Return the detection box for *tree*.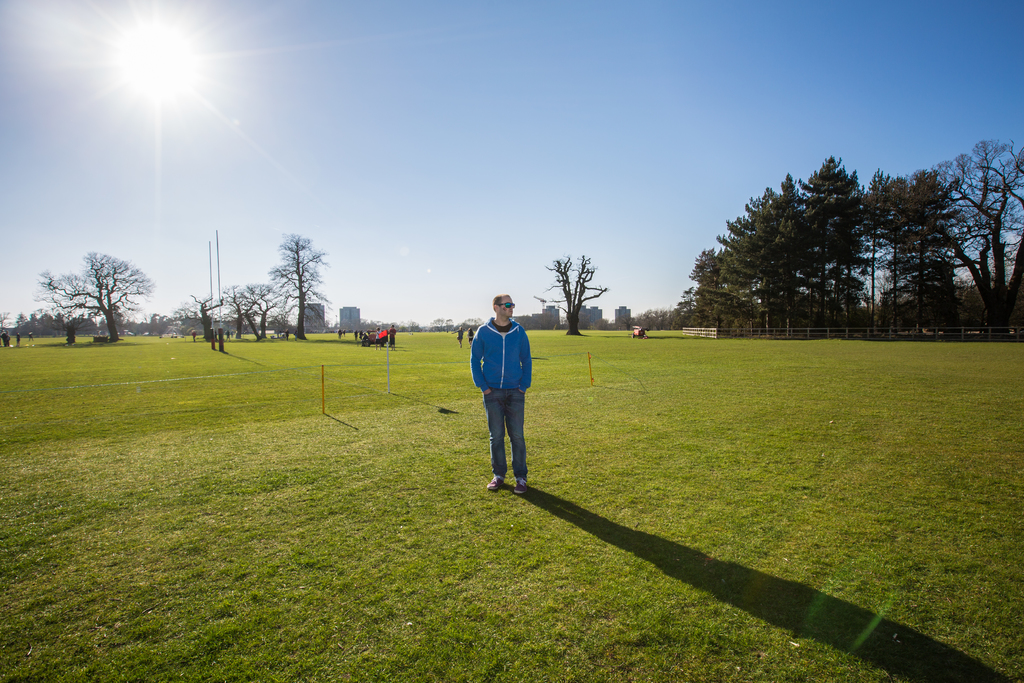
x1=219, y1=282, x2=248, y2=327.
